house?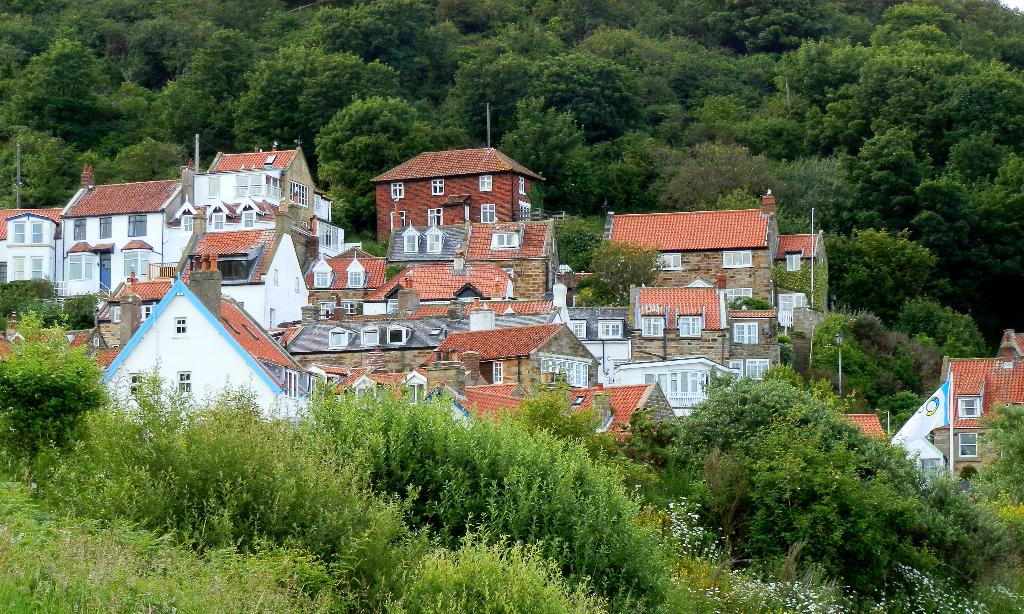
bbox=[604, 355, 735, 412]
